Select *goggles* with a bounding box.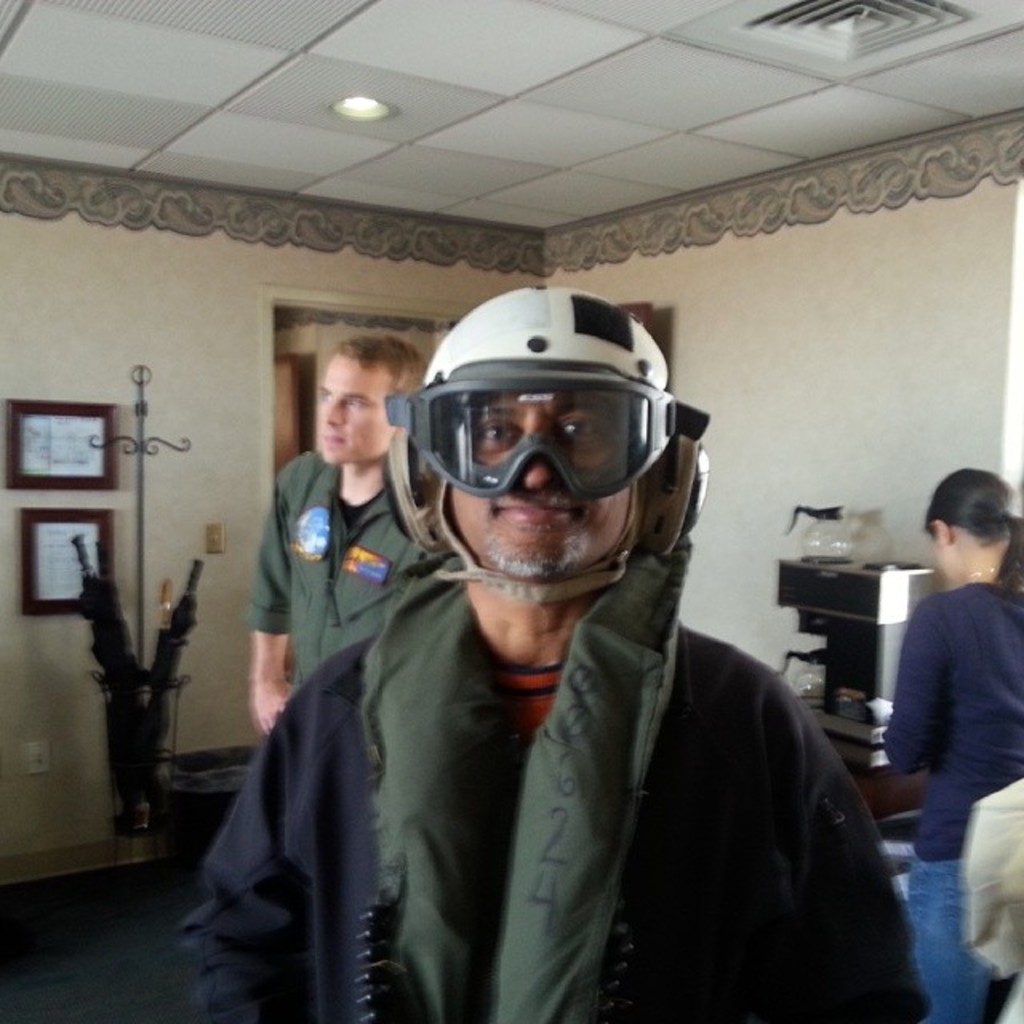
pyautogui.locateOnScreen(394, 371, 706, 530).
